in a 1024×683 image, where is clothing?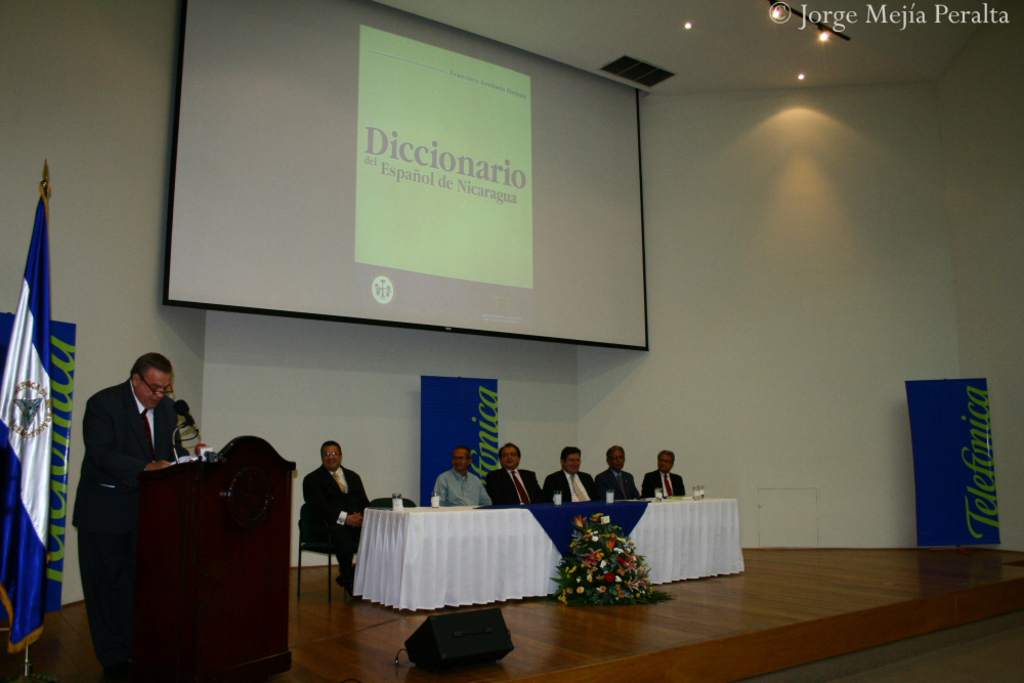
[424, 465, 493, 521].
